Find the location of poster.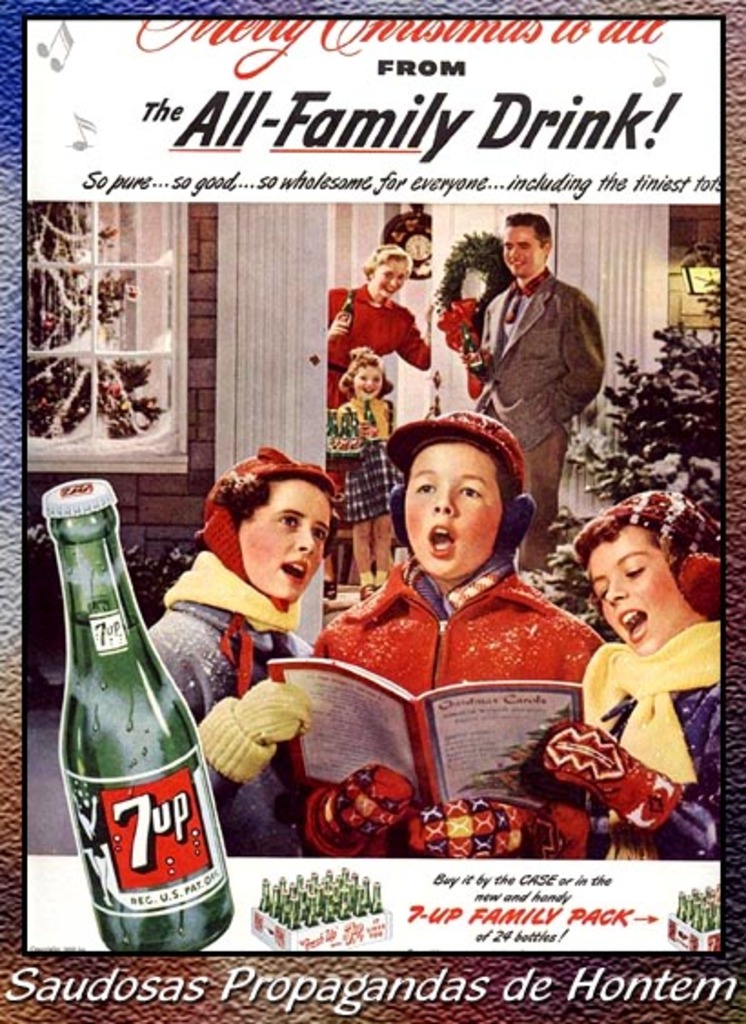
Location: pyautogui.locateOnScreen(0, 0, 744, 1022).
